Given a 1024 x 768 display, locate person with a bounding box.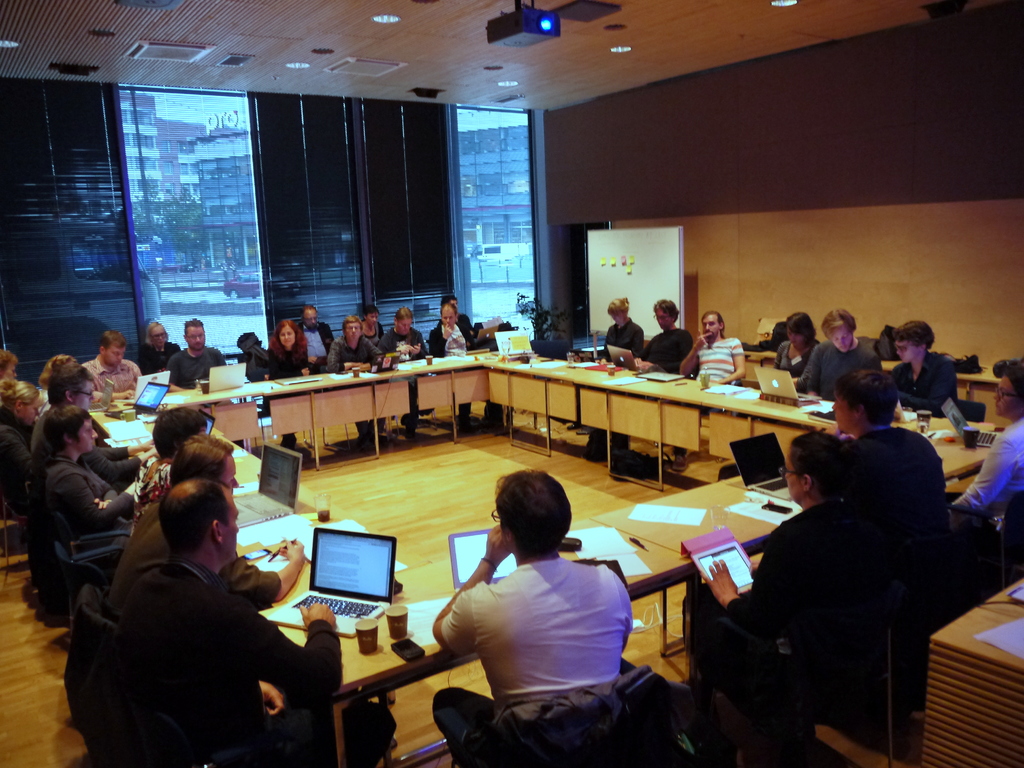
Located: {"x1": 950, "y1": 349, "x2": 1023, "y2": 568}.
